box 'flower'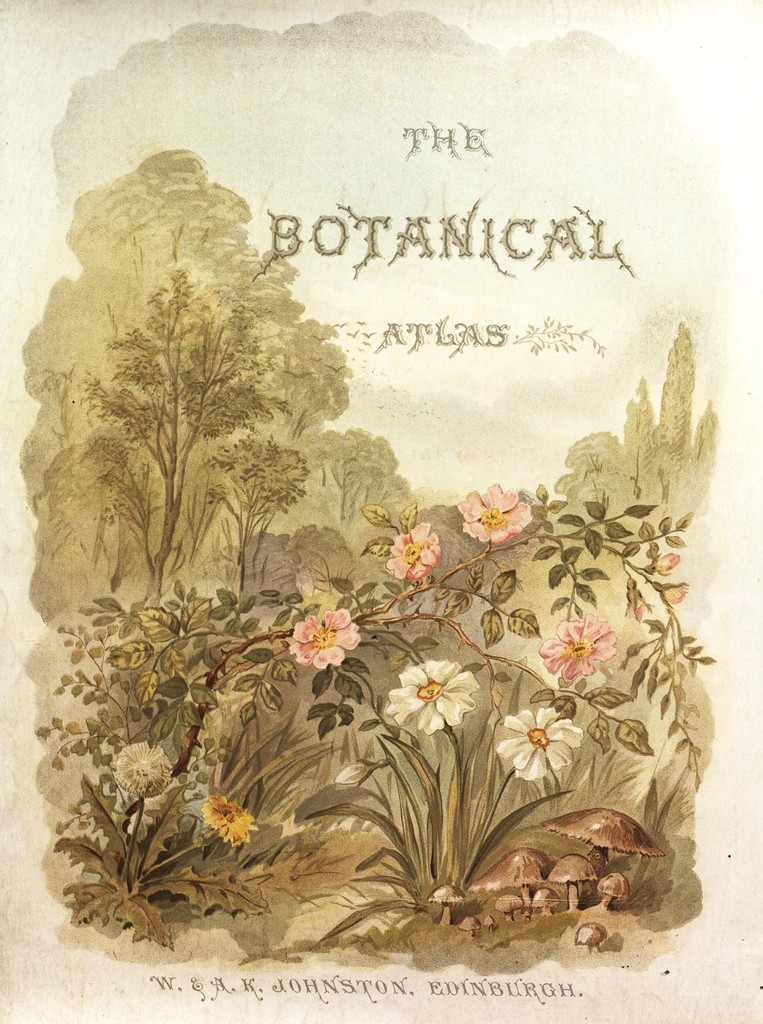
[x1=286, y1=602, x2=361, y2=676]
